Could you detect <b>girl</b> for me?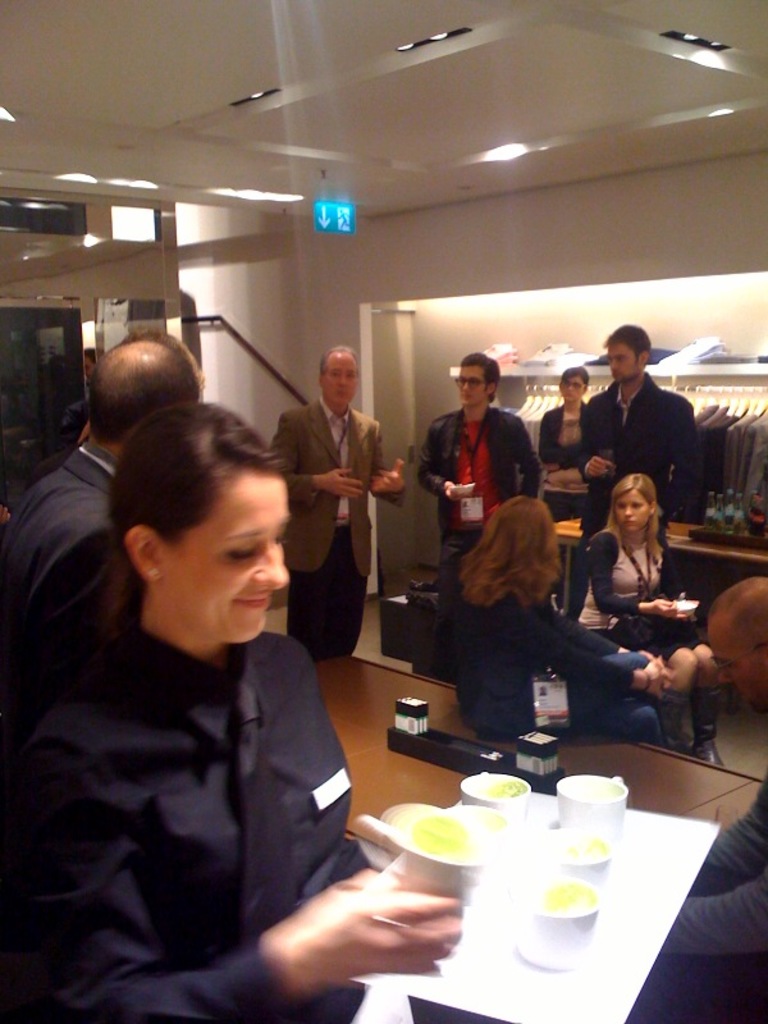
Detection result: (579, 474, 696, 659).
